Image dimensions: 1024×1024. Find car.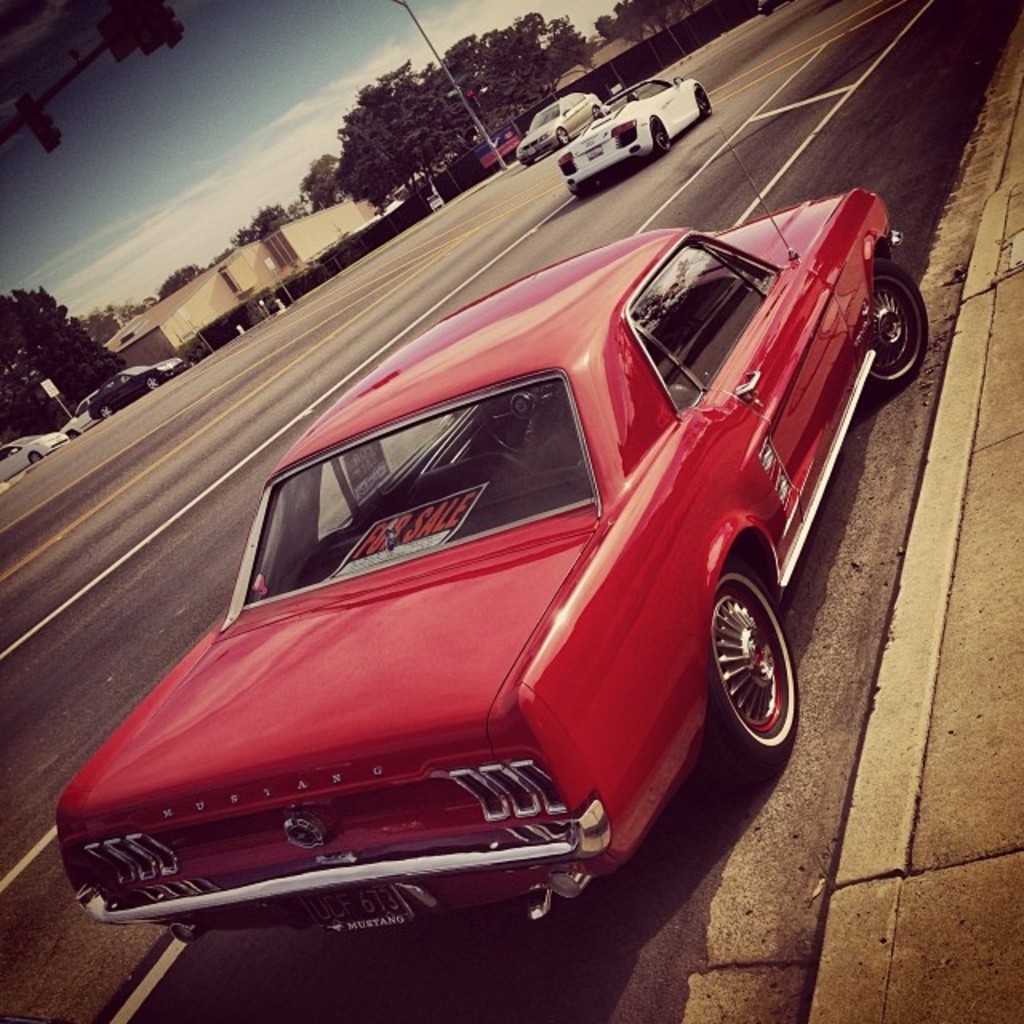
pyautogui.locateOnScreen(90, 358, 198, 416).
